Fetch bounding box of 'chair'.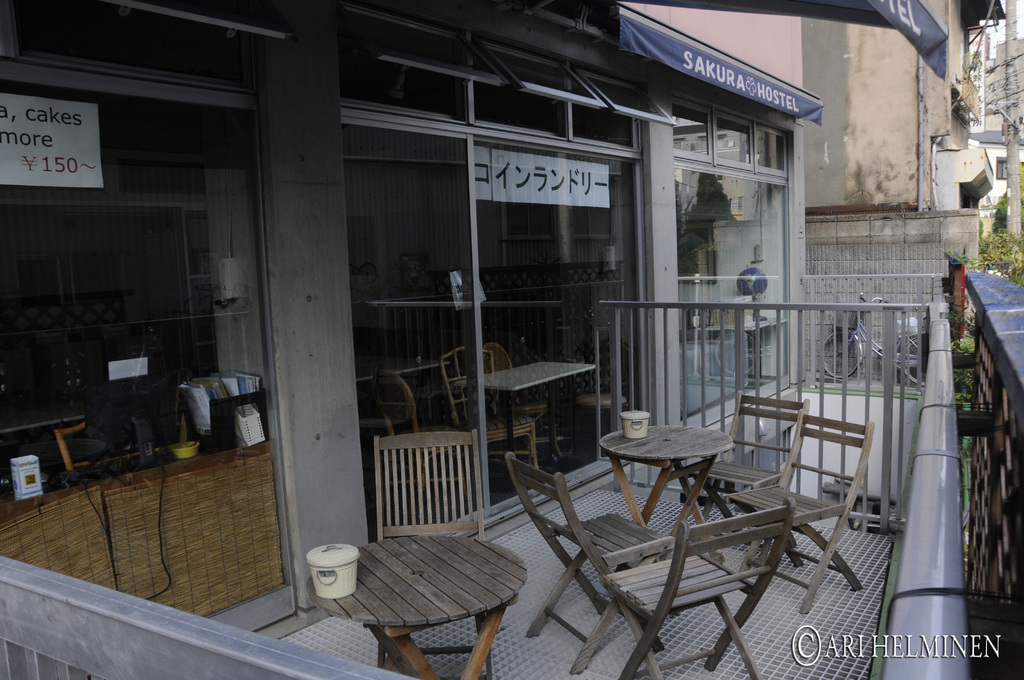
Bbox: 370,423,495,679.
